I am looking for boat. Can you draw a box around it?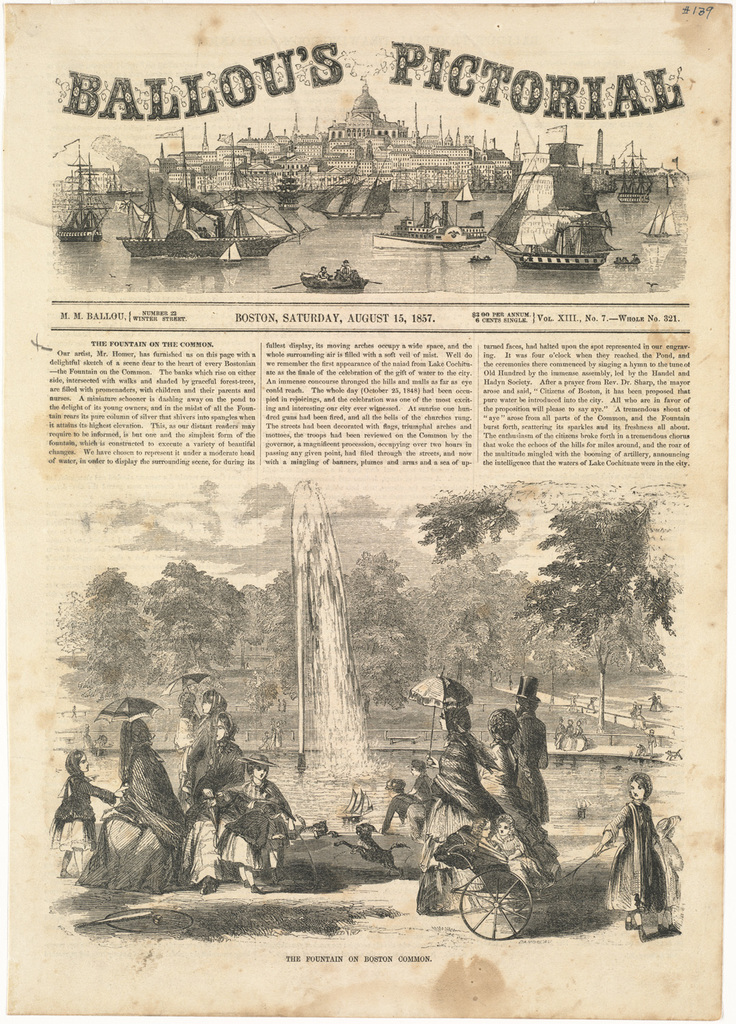
Sure, the bounding box is [640, 197, 680, 241].
